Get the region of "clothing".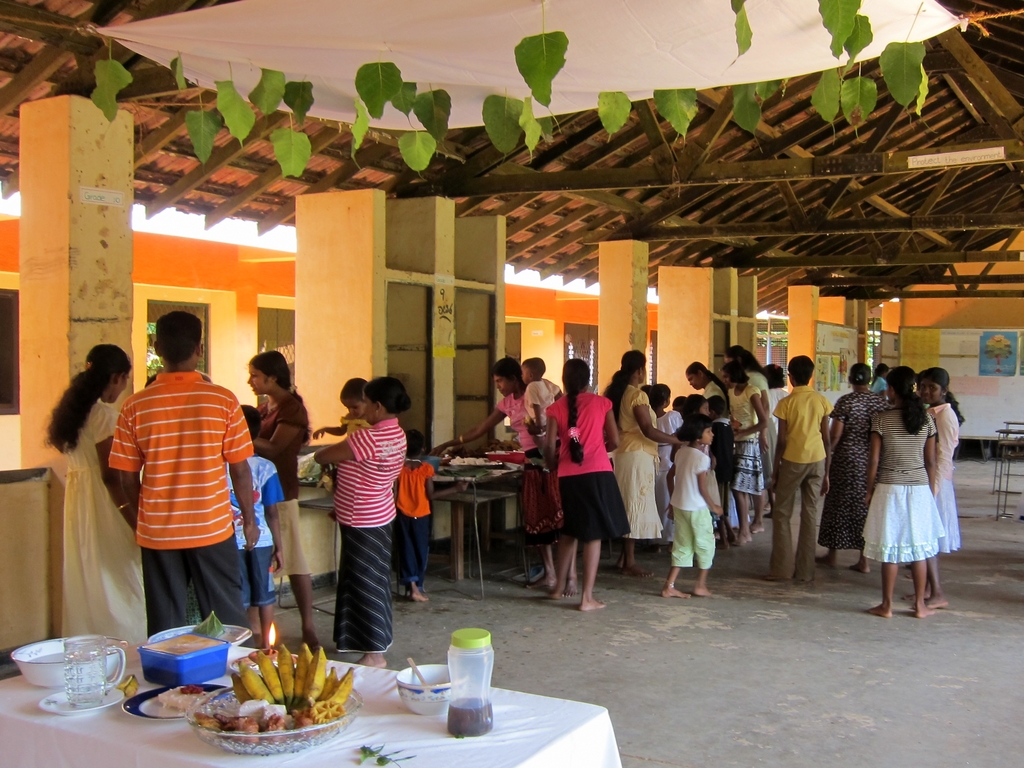
bbox=(240, 546, 287, 600).
